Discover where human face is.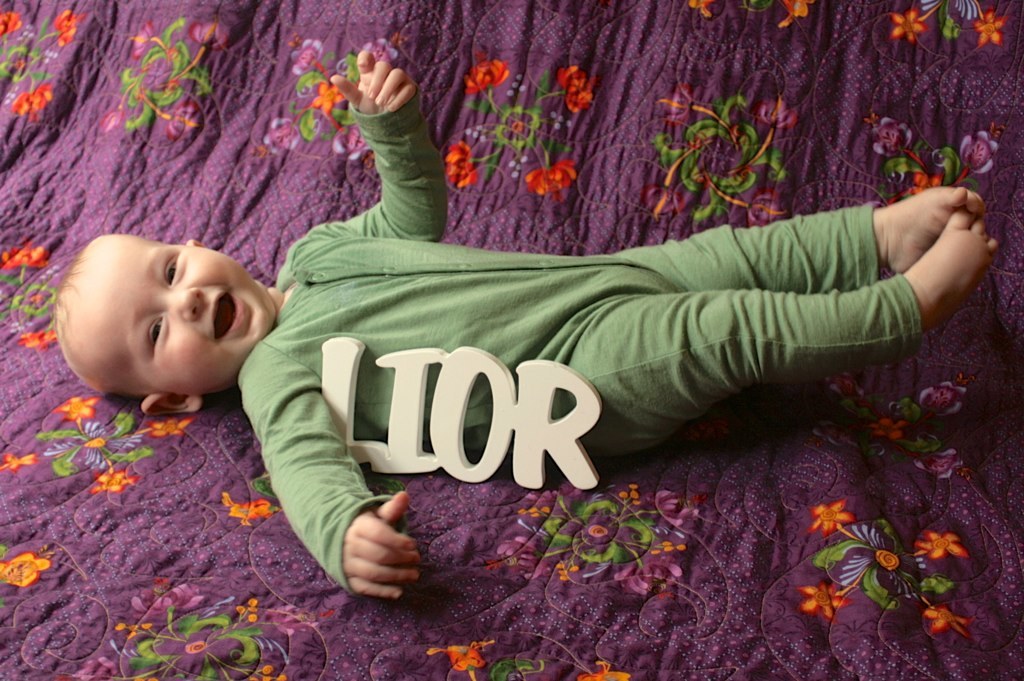
Discovered at locate(110, 231, 268, 391).
